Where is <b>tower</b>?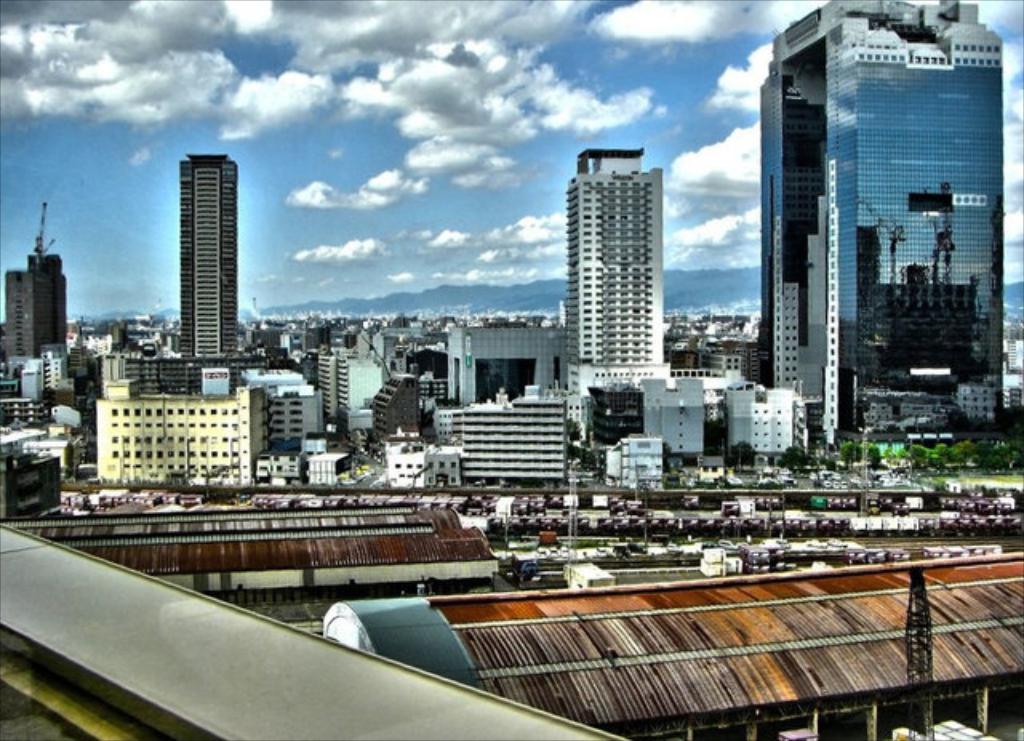
x1=755 y1=0 x2=1005 y2=459.
